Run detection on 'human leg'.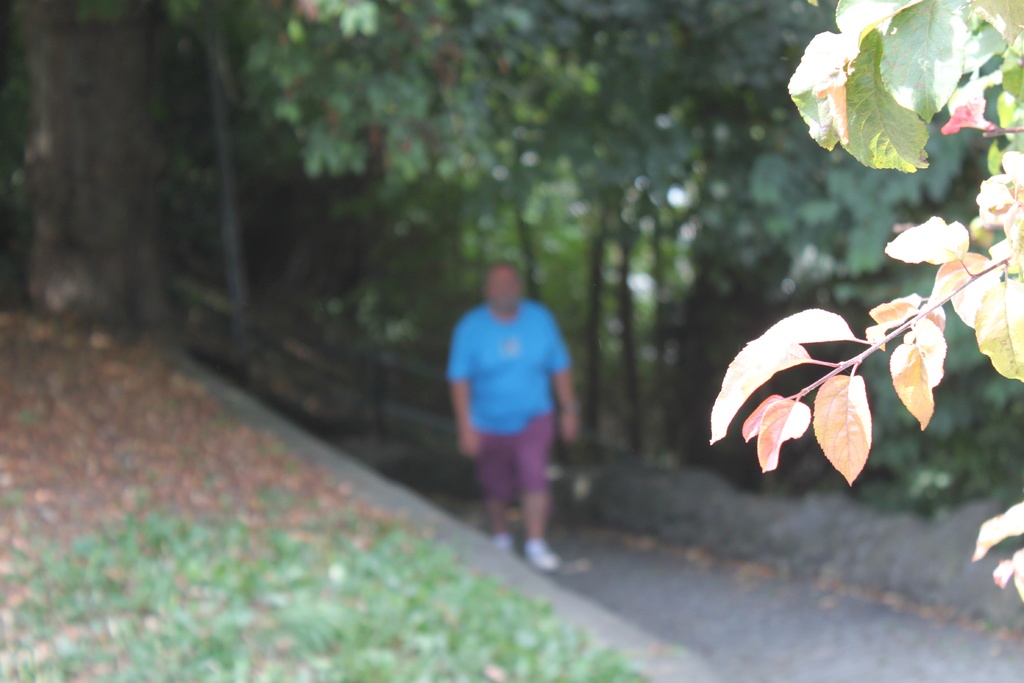
Result: {"left": 516, "top": 406, "right": 559, "bottom": 572}.
